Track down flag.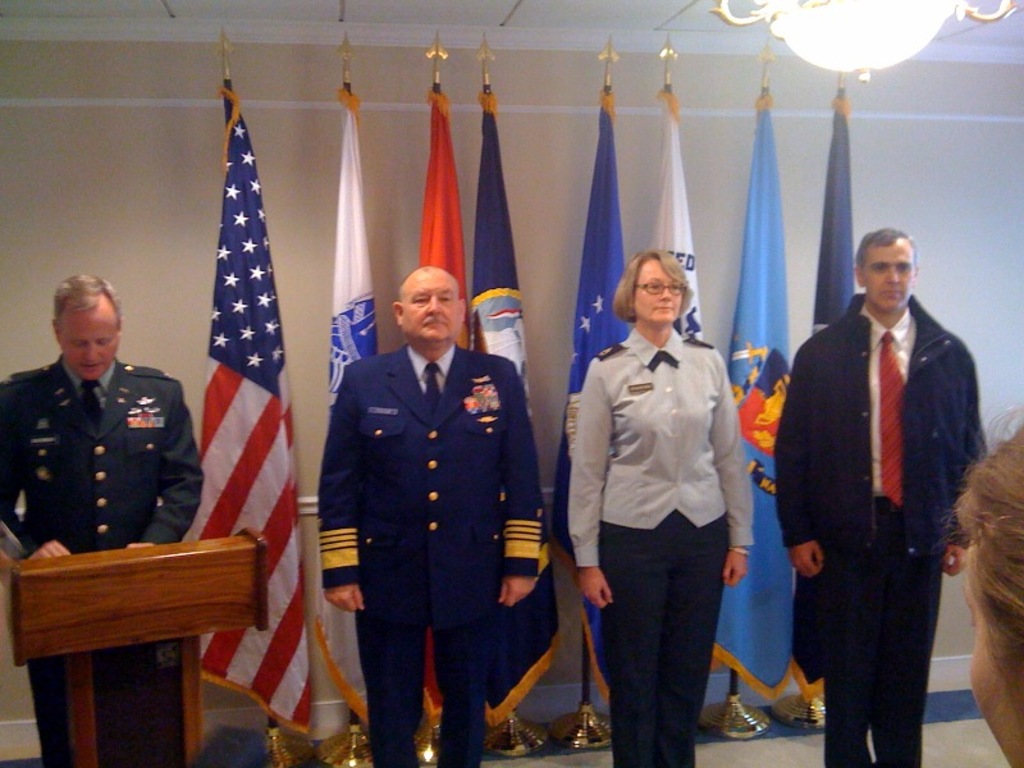
Tracked to Rect(728, 95, 810, 709).
